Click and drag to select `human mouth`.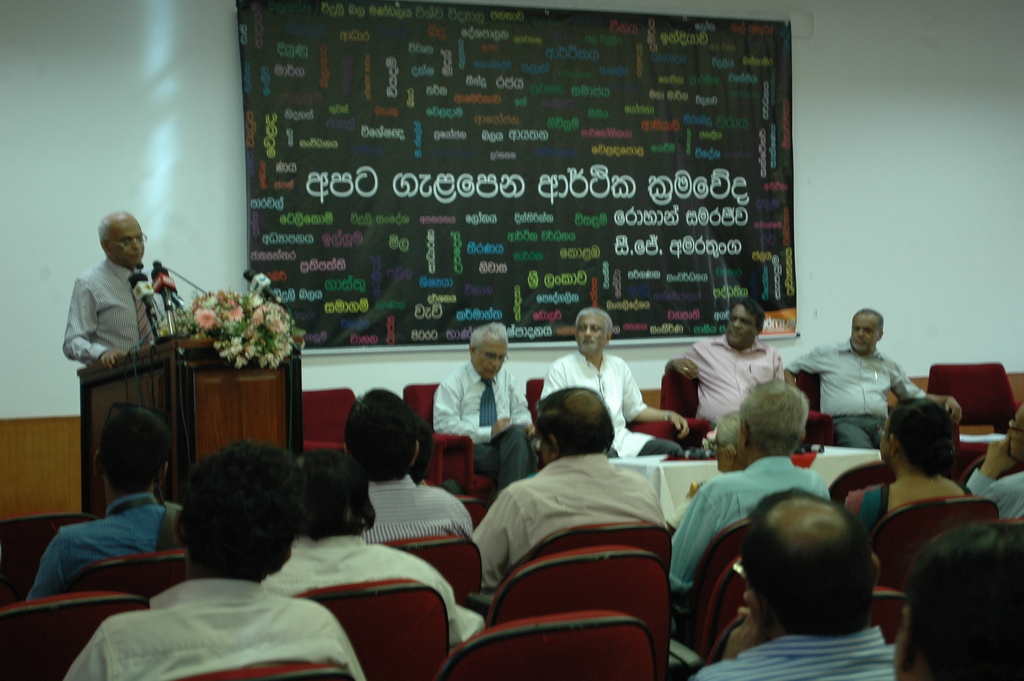
Selection: BBox(579, 336, 598, 345).
